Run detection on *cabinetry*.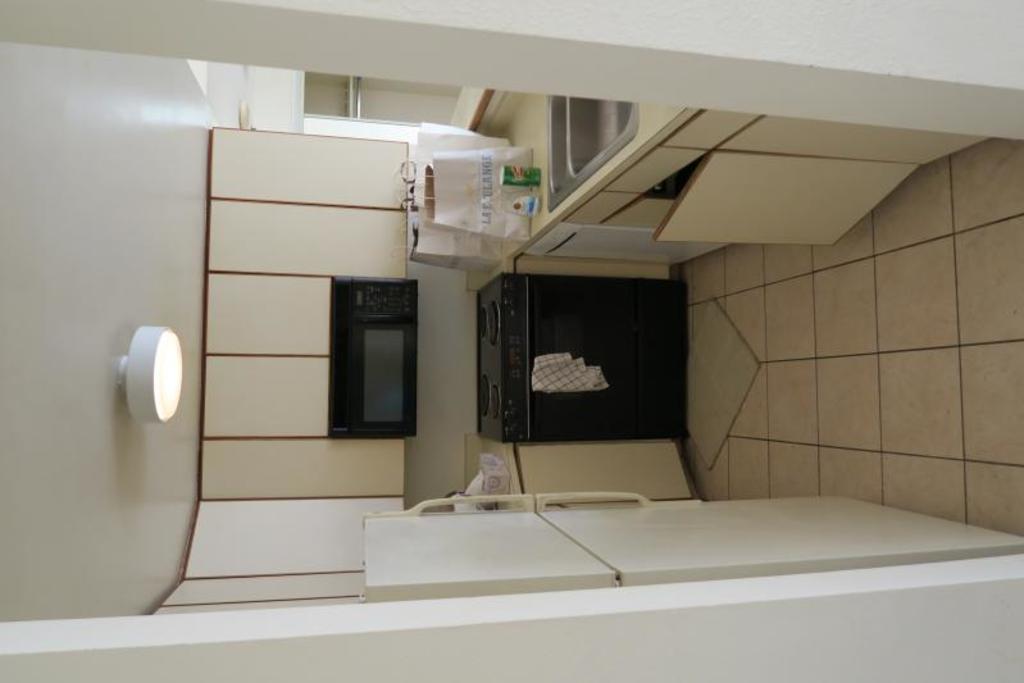
Result: l=728, t=105, r=983, b=165.
